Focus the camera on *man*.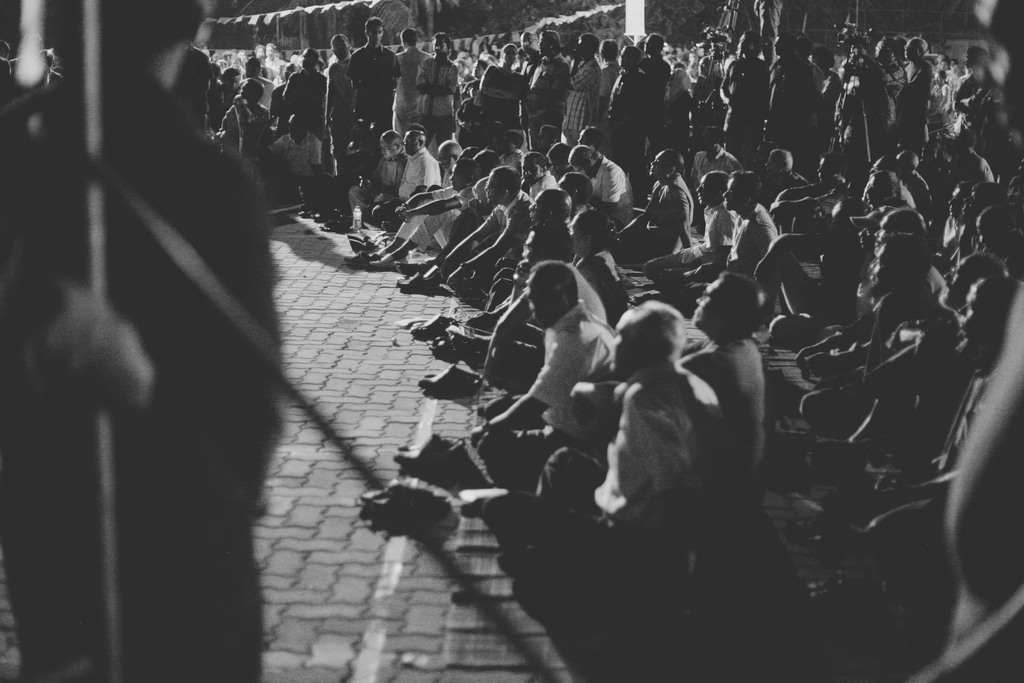
Focus region: x1=221 y1=64 x2=243 y2=115.
